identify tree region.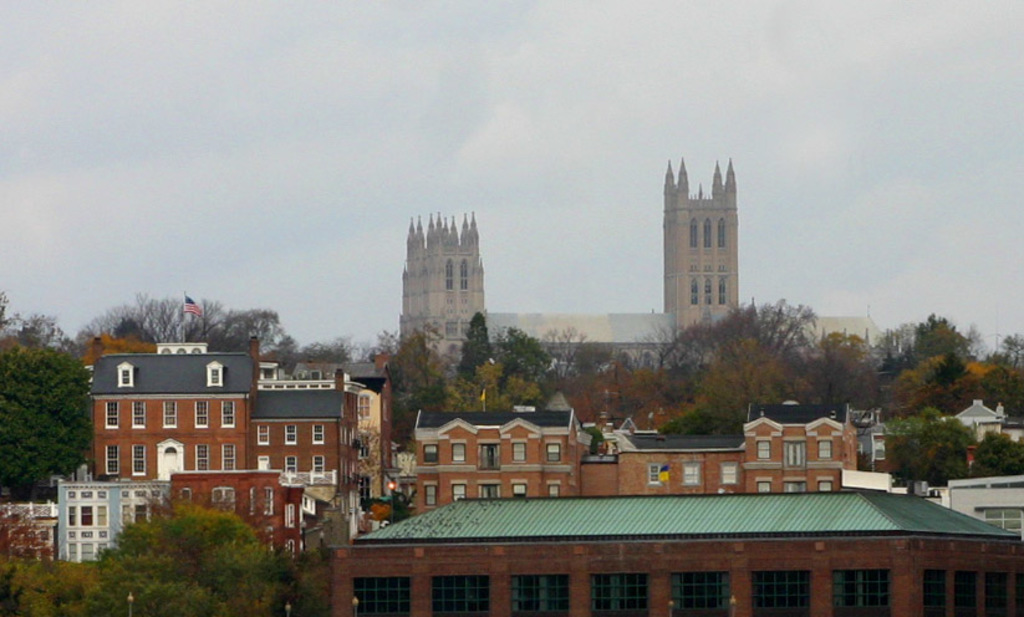
Region: region(442, 362, 542, 412).
